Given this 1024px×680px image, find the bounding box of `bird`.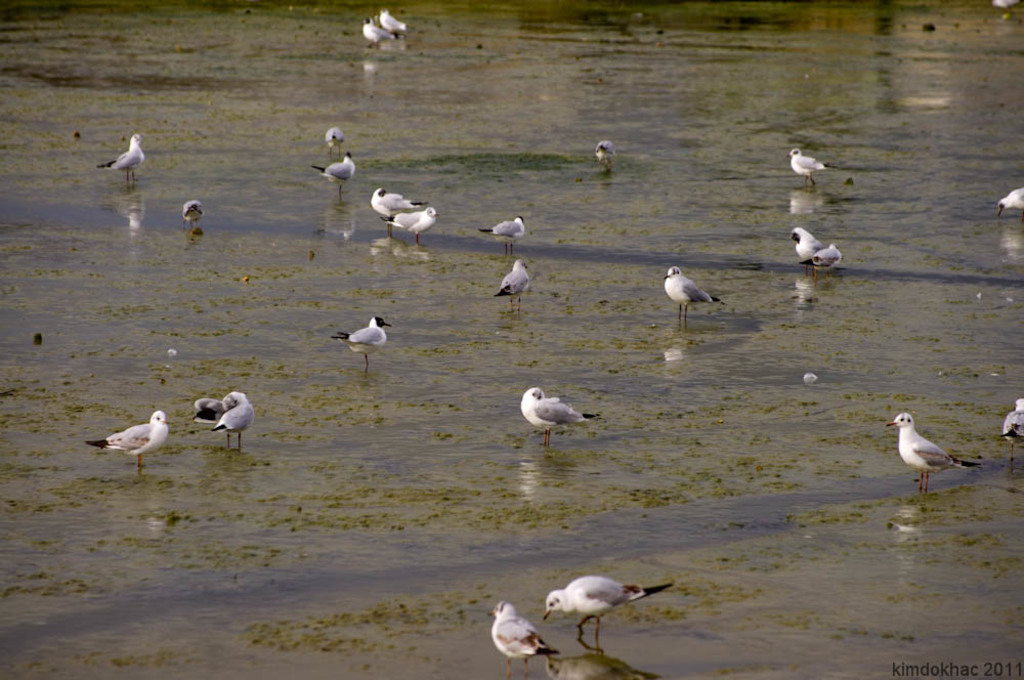
left=306, top=147, right=354, bottom=195.
